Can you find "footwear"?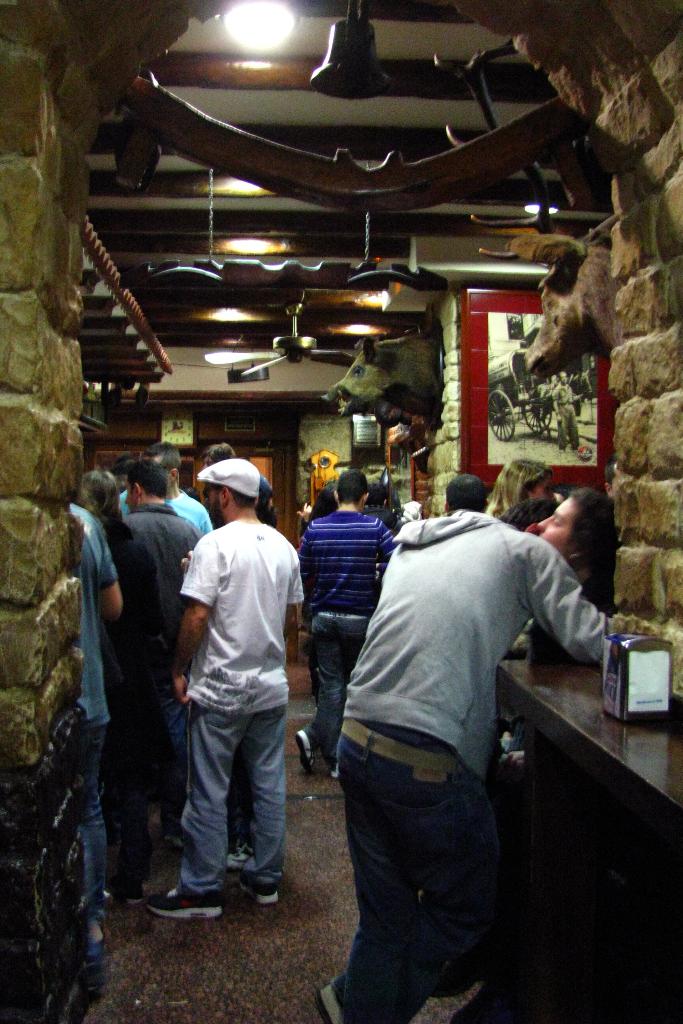
Yes, bounding box: (left=145, top=860, right=243, bottom=924).
